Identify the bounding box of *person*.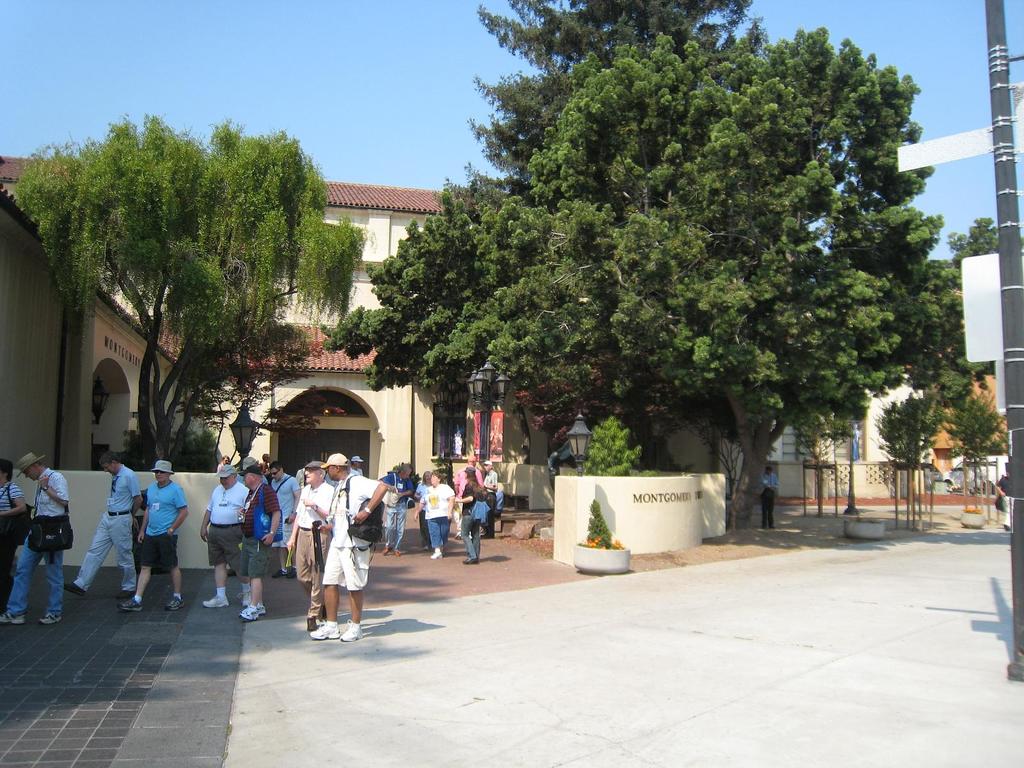
pyautogui.locateOnScreen(269, 460, 300, 519).
